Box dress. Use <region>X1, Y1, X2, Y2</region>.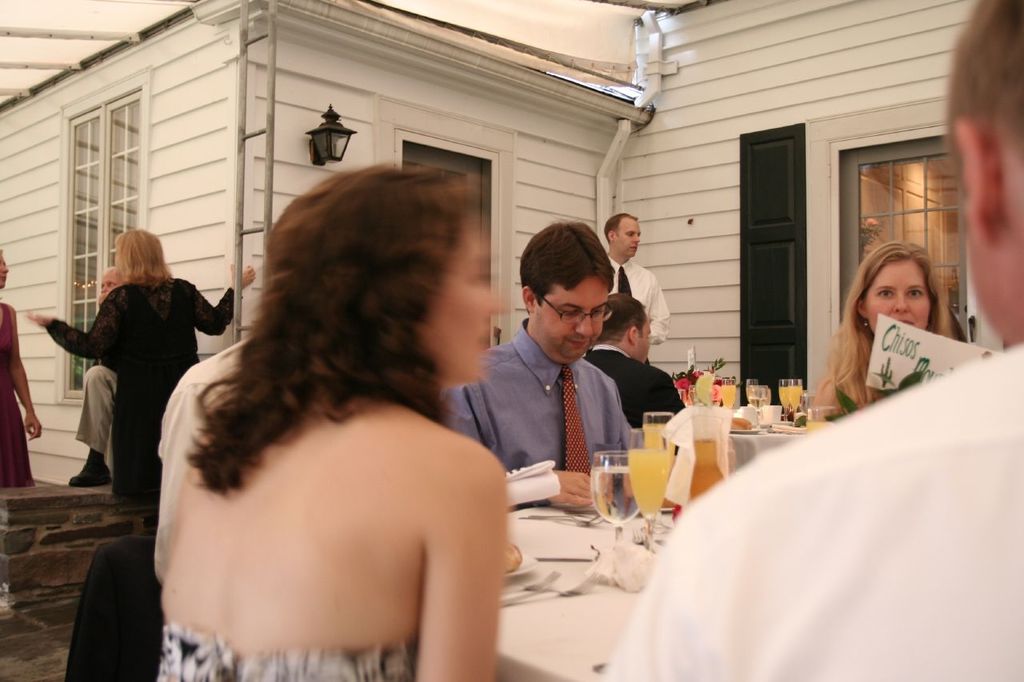
<region>0, 300, 39, 489</region>.
